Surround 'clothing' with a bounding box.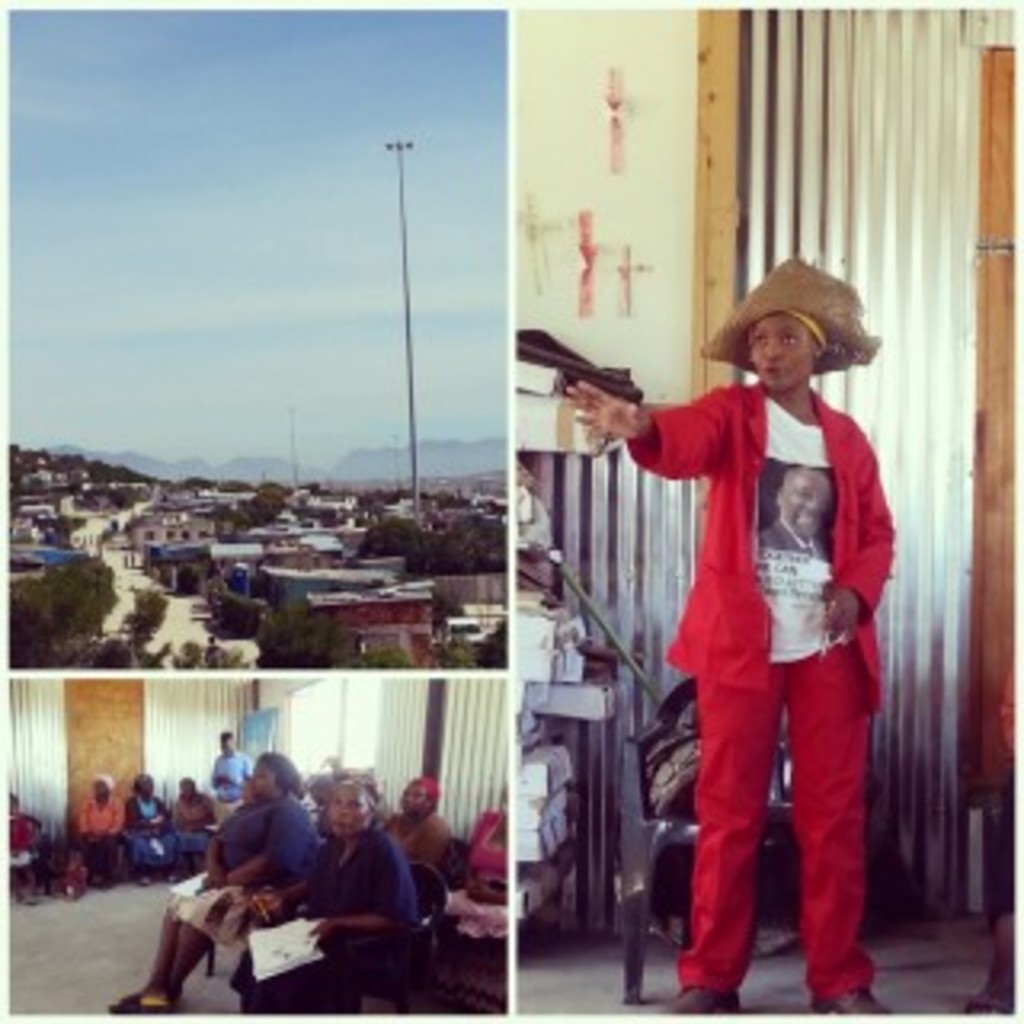
x1=74 y1=800 x2=118 y2=880.
